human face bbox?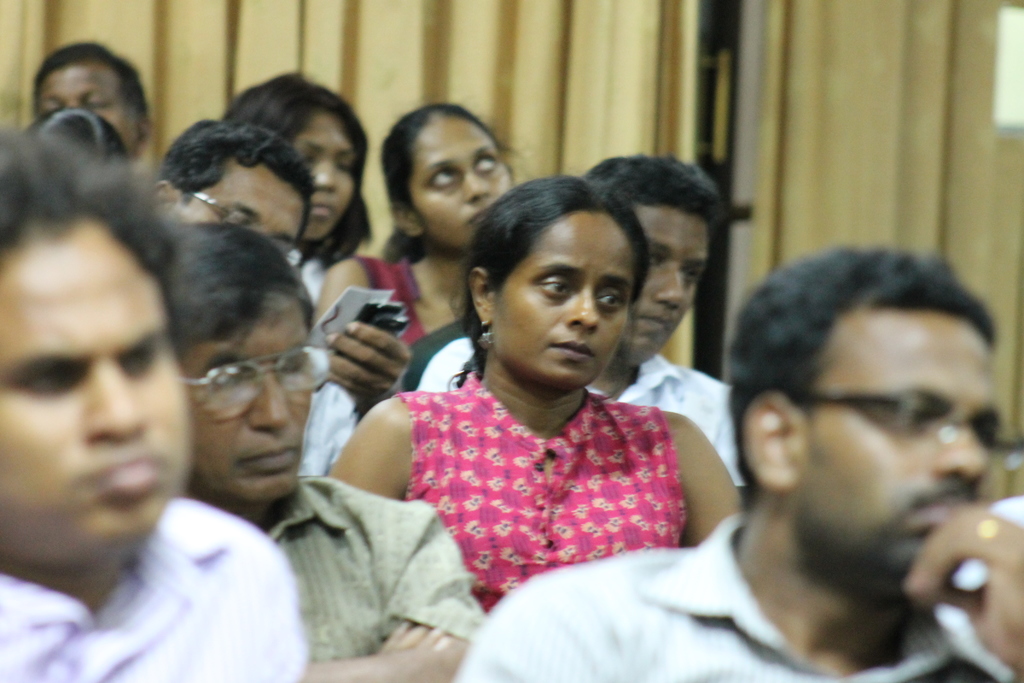
l=492, t=215, r=643, b=383
